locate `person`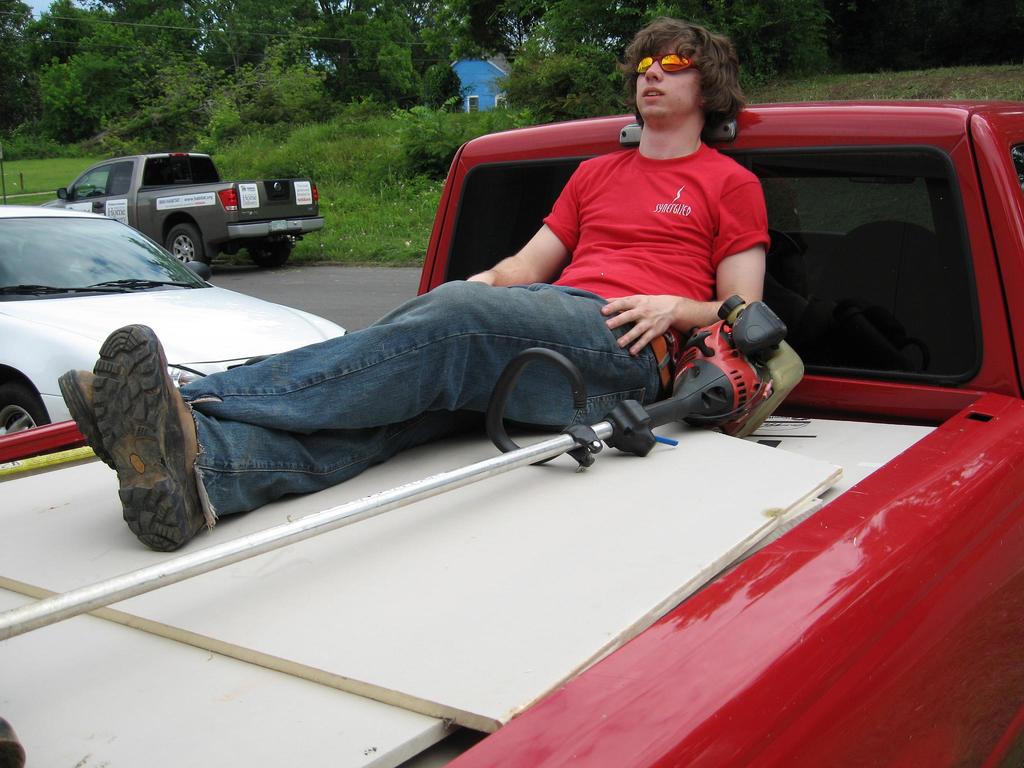
detection(57, 14, 770, 550)
